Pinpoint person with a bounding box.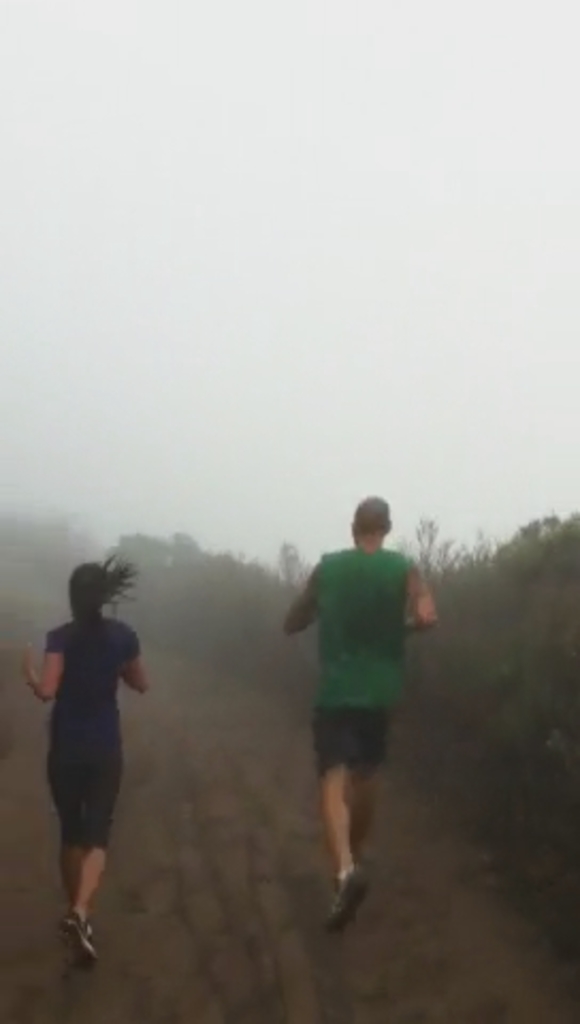
277, 501, 435, 941.
